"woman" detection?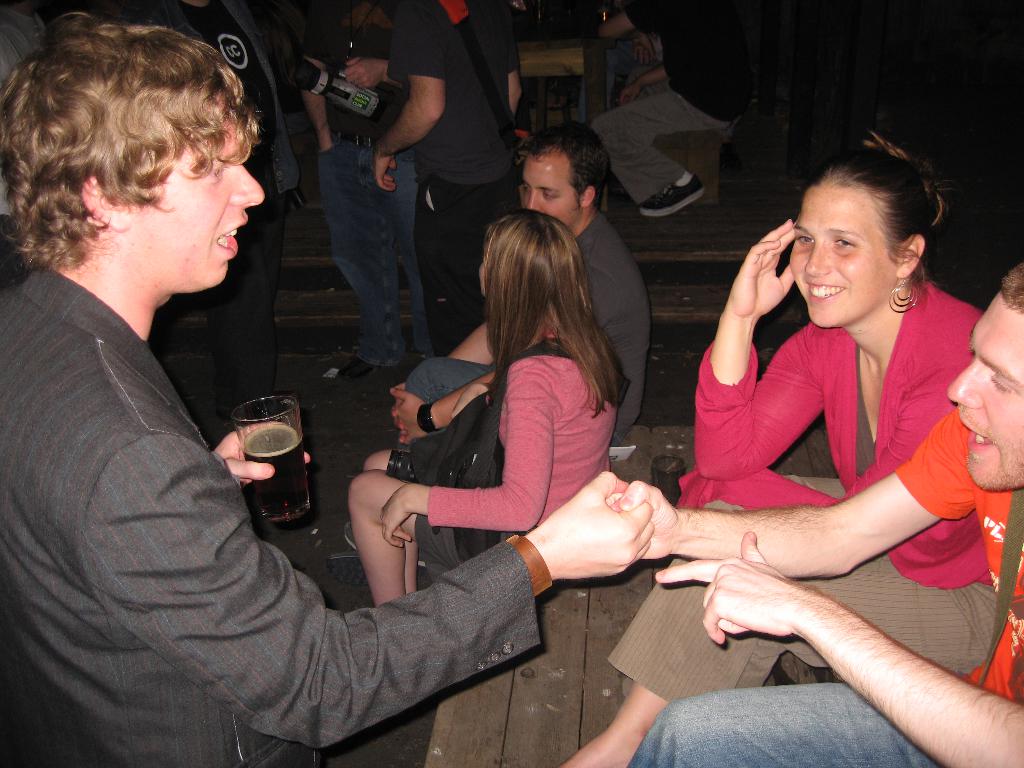
x1=508 y1=138 x2=993 y2=767
